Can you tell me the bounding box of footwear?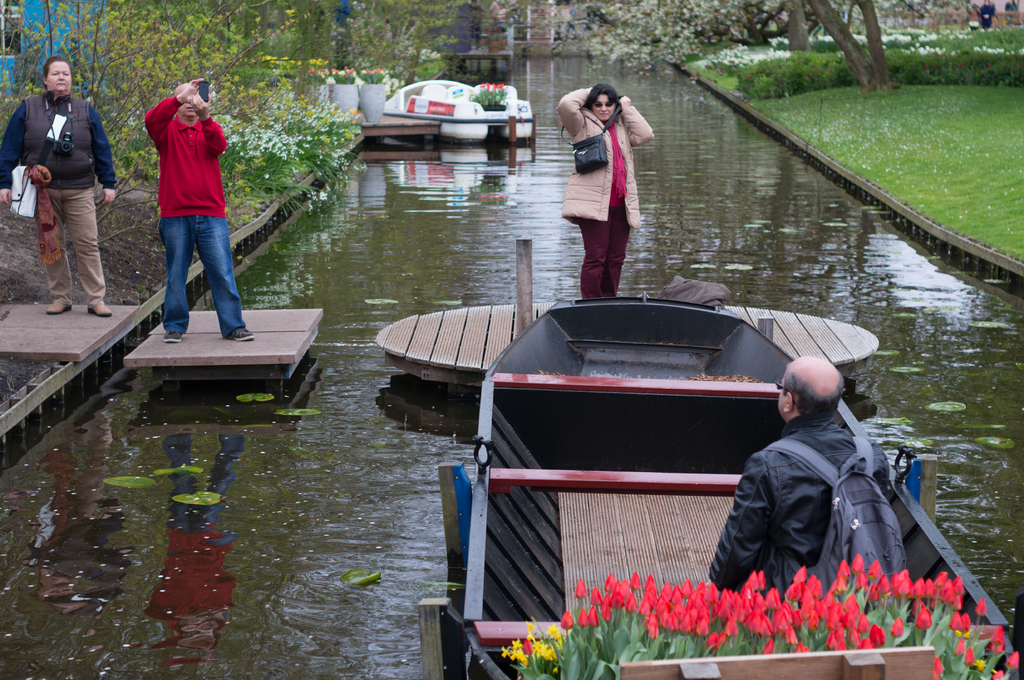
{"left": 164, "top": 331, "right": 184, "bottom": 341}.
